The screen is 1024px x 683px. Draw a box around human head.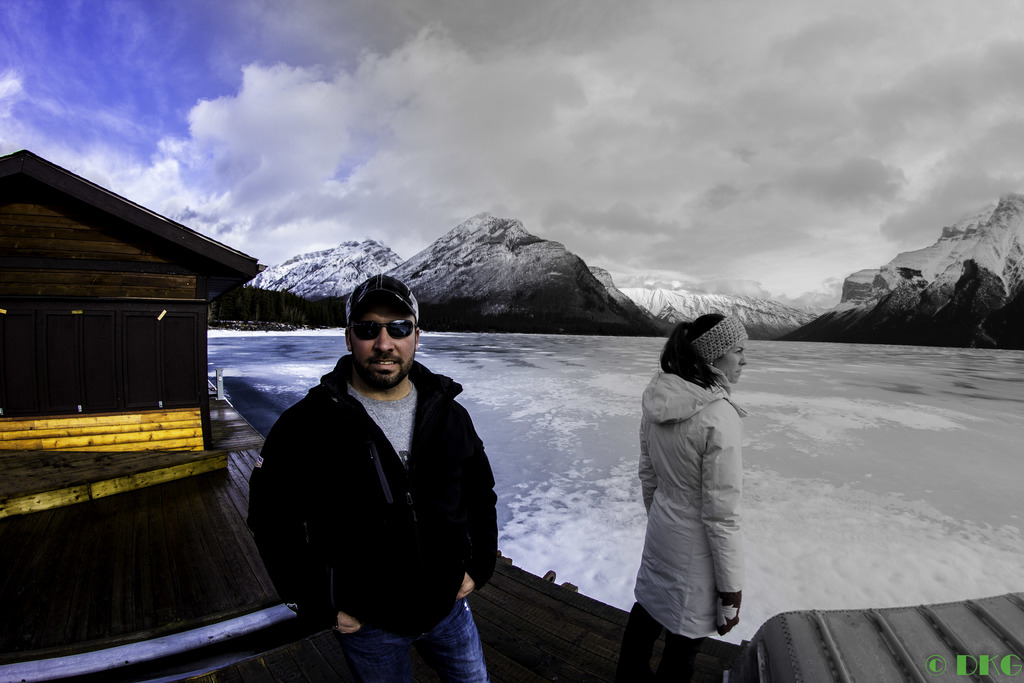
<box>684,311,748,387</box>.
